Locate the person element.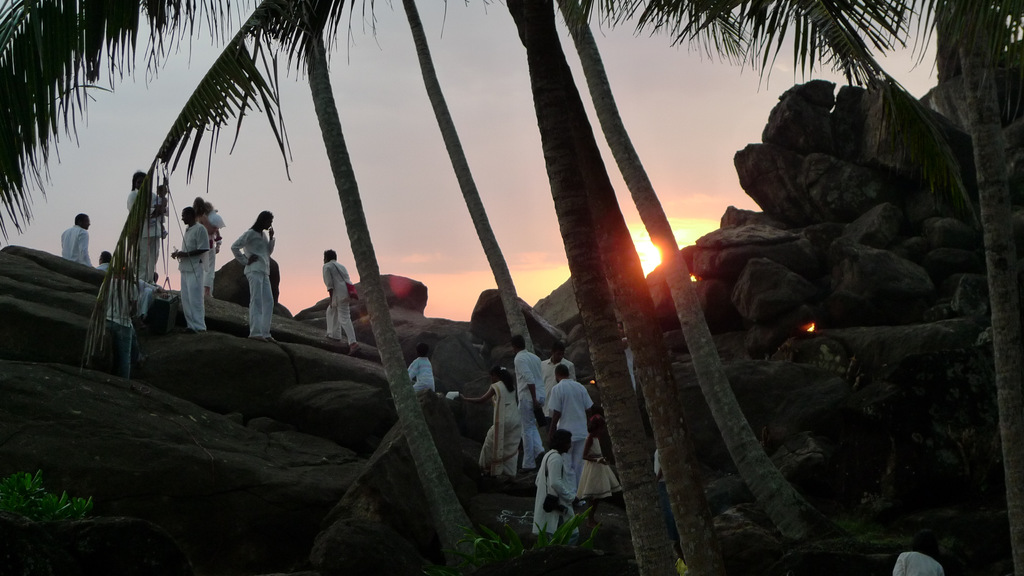
Element bbox: 56/211/95/270.
